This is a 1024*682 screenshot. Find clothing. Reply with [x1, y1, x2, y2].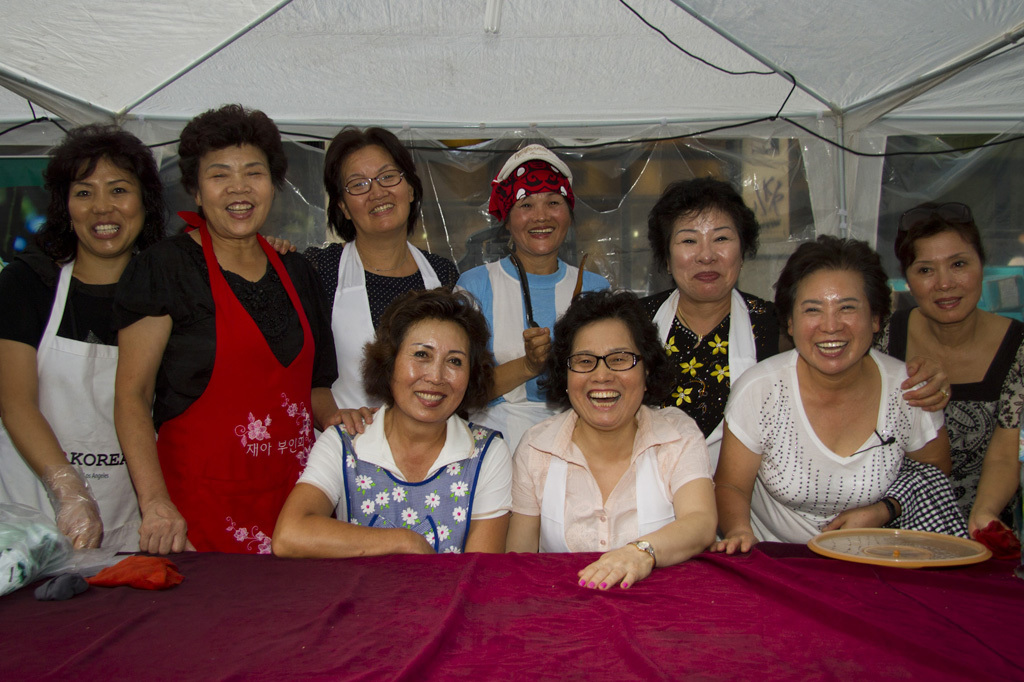
[644, 282, 790, 467].
